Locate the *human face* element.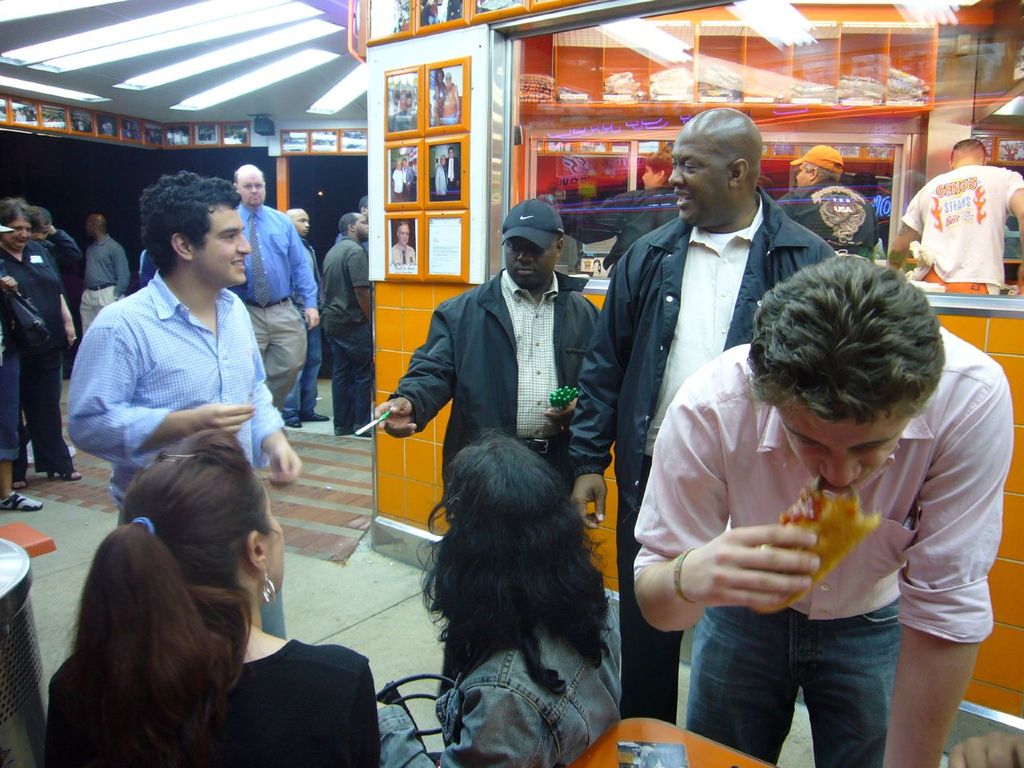
Element bbox: 191 202 252 293.
